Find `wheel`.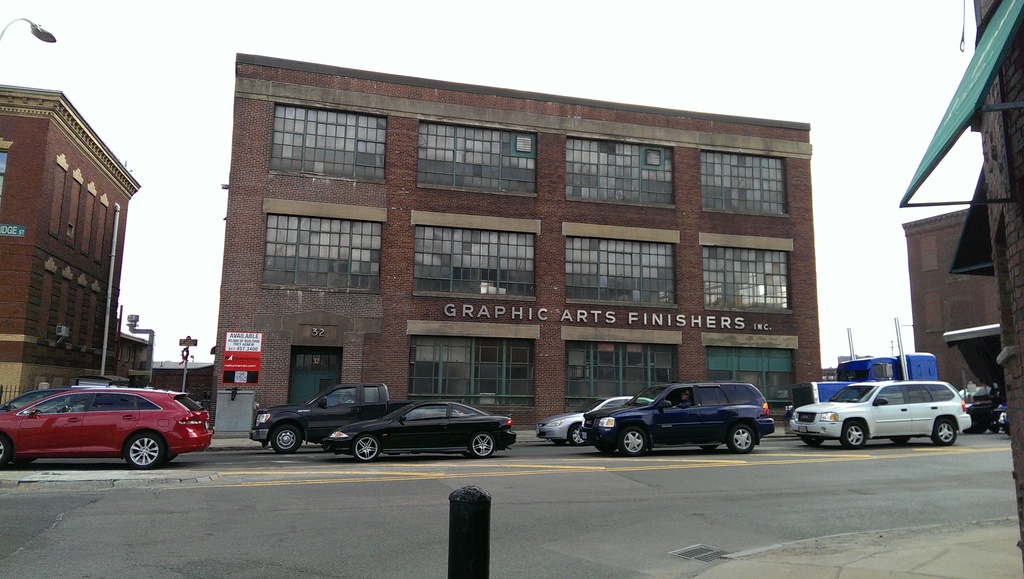
614 430 649 455.
